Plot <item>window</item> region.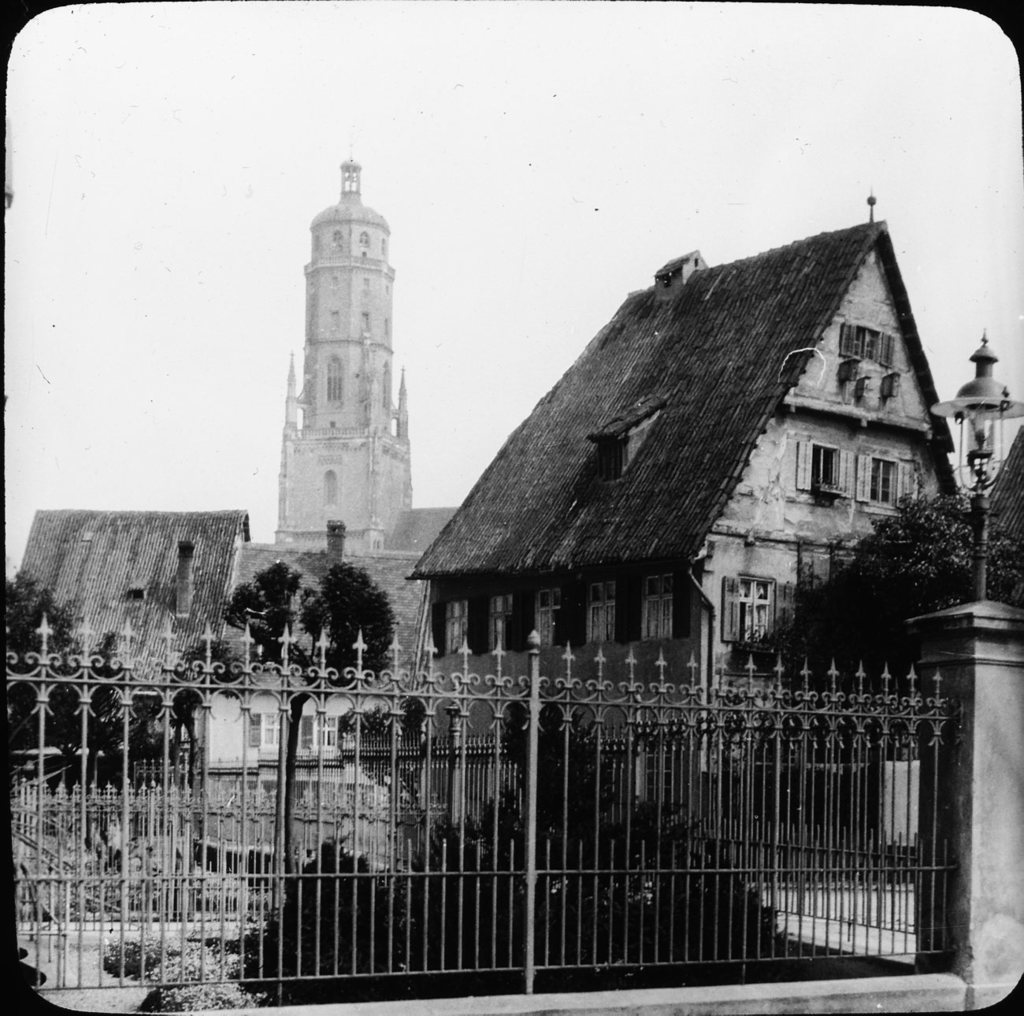
Plotted at crop(328, 313, 341, 326).
